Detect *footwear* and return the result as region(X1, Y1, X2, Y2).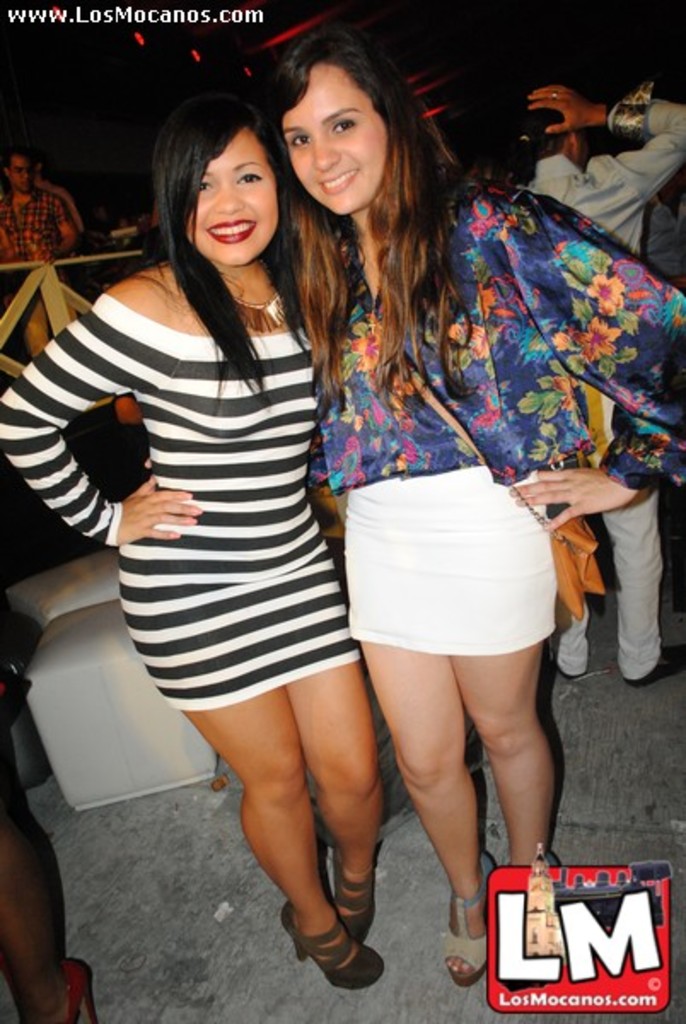
region(65, 956, 96, 1022).
